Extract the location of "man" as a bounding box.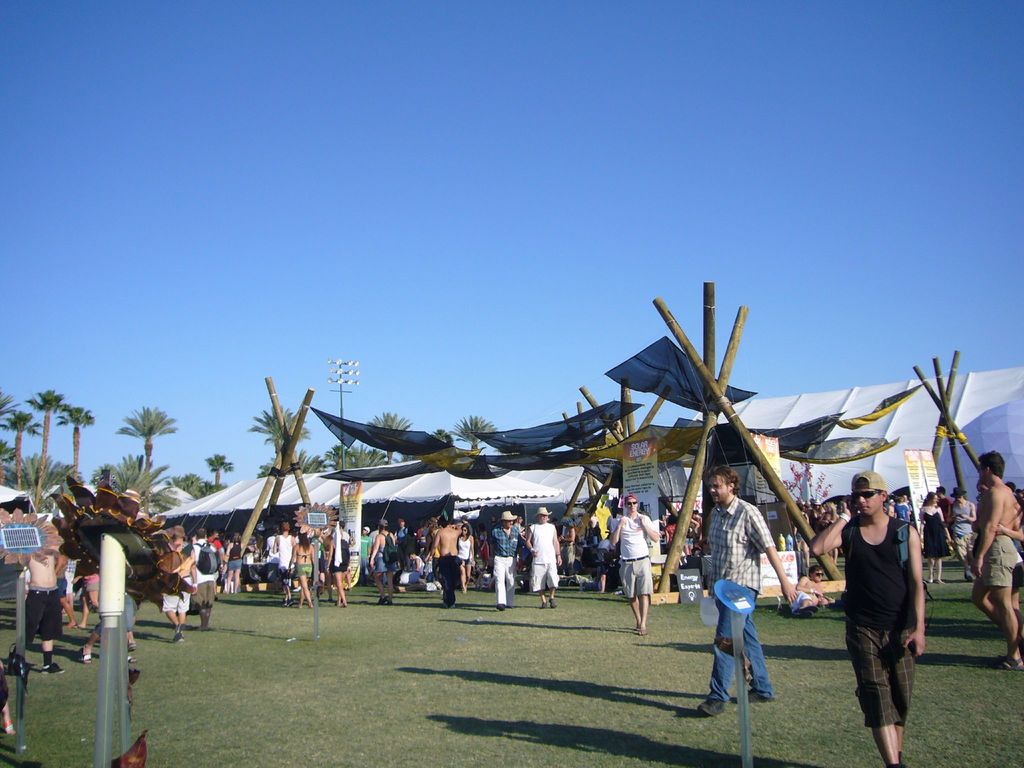
[x1=518, y1=496, x2=557, y2=610].
